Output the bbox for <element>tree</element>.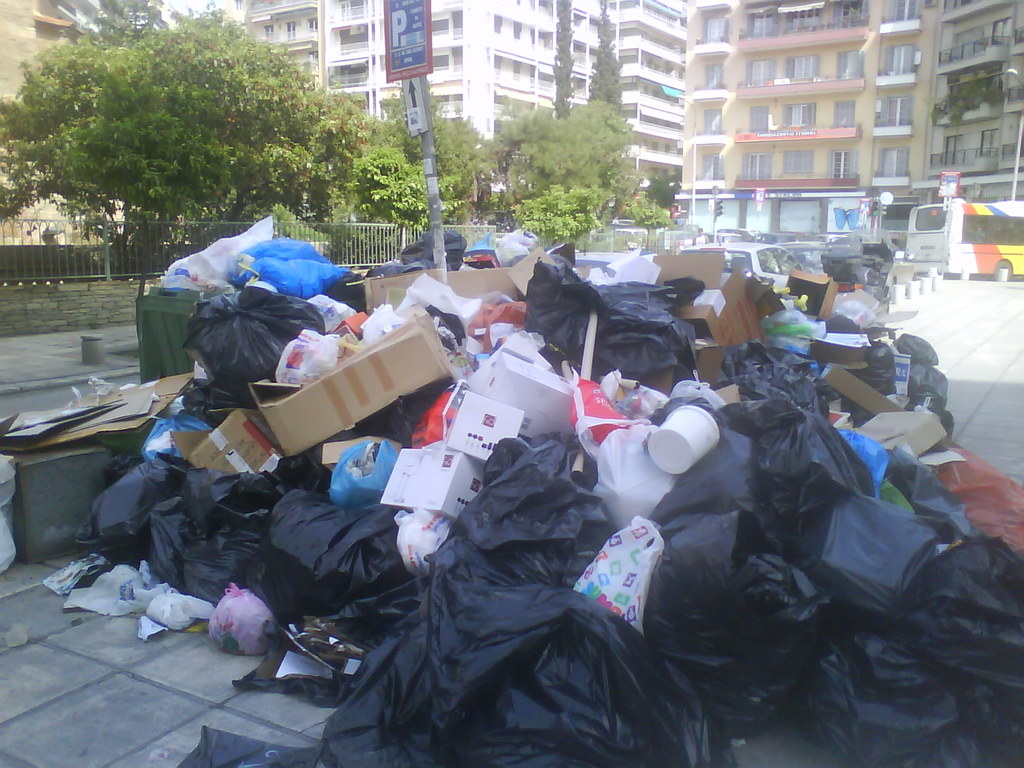
<box>584,0,627,125</box>.
